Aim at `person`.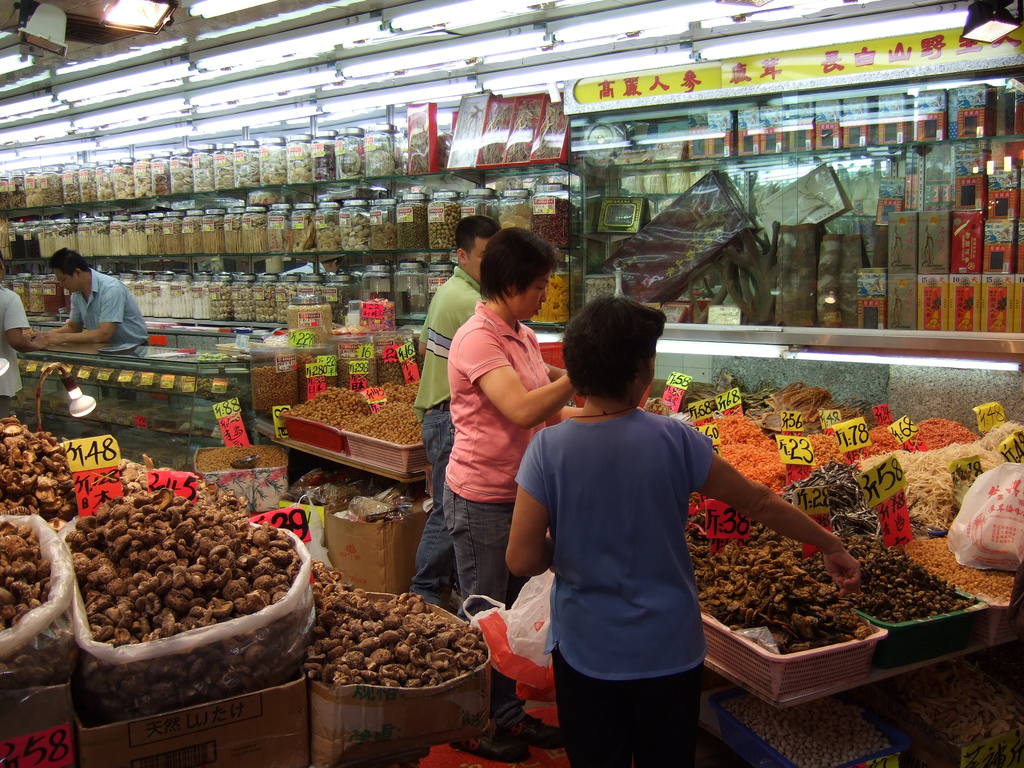
Aimed at {"x1": 0, "y1": 252, "x2": 49, "y2": 419}.
